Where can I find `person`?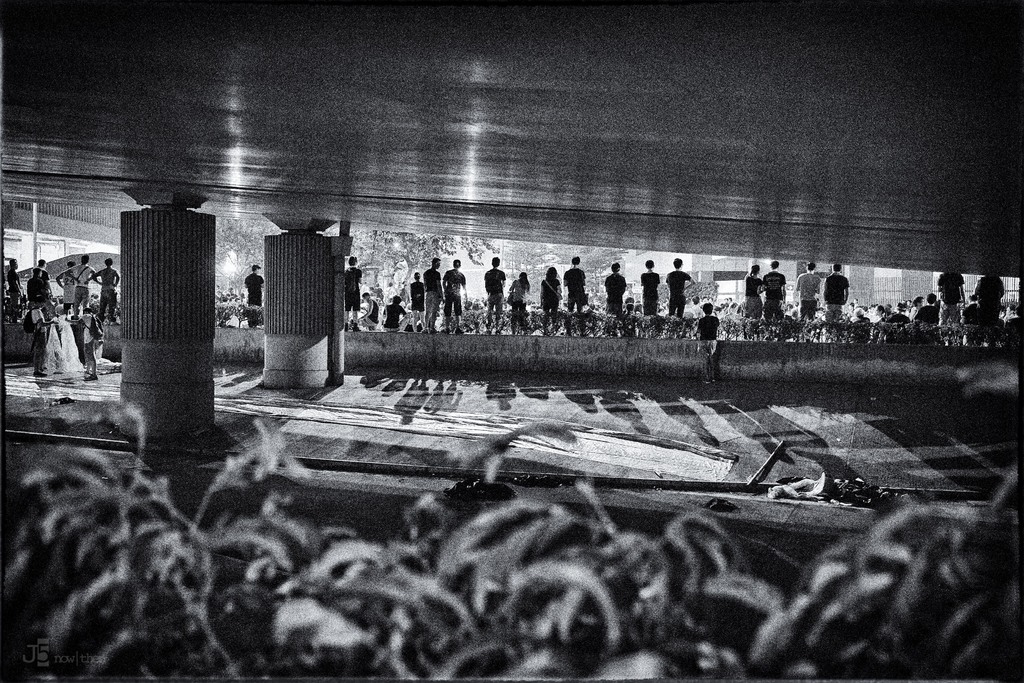
You can find it at {"x1": 4, "y1": 268, "x2": 17, "y2": 297}.
